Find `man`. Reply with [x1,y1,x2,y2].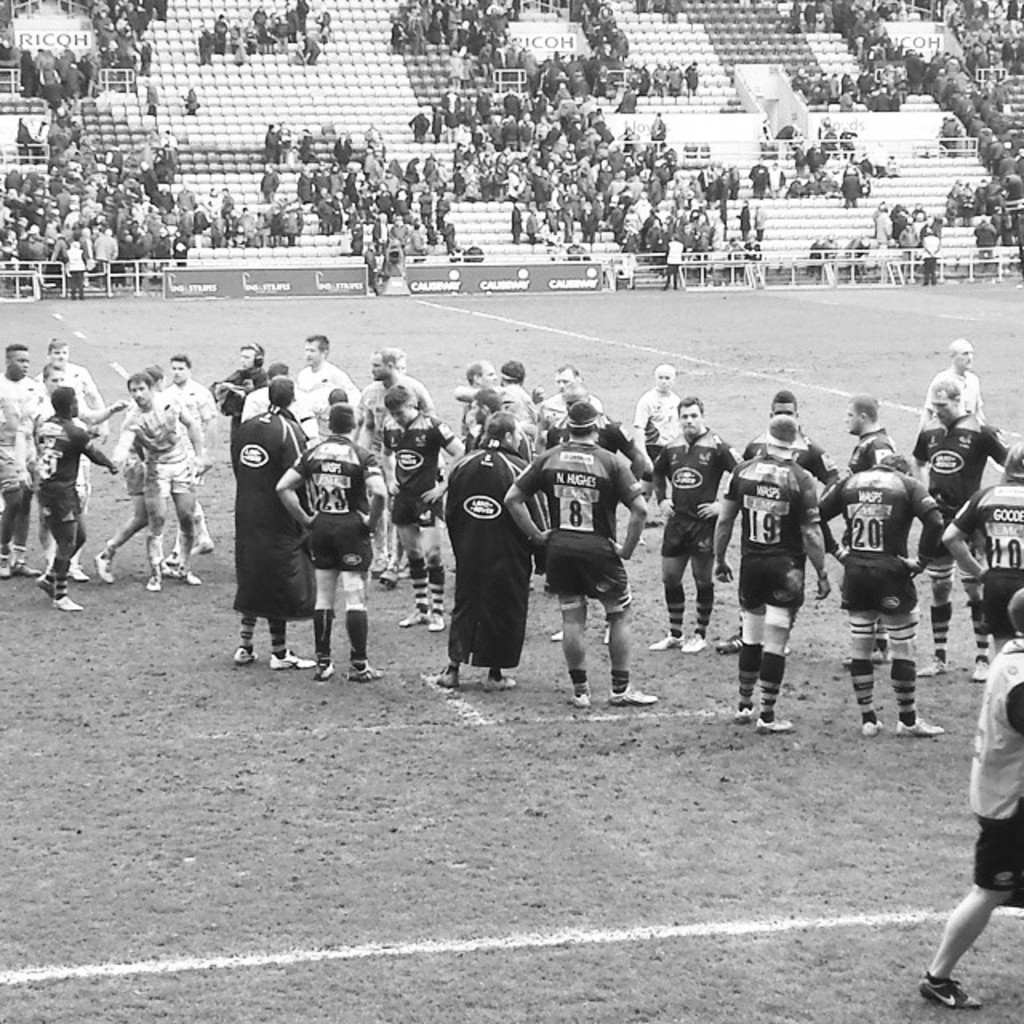
[142,74,165,118].
